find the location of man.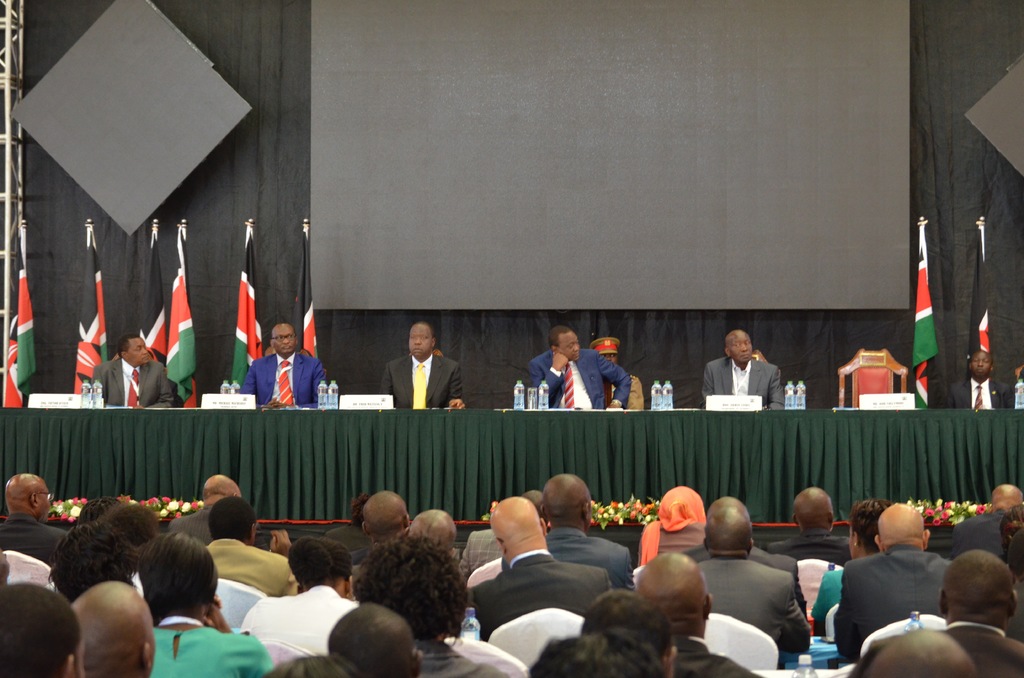
Location: crop(237, 320, 332, 401).
